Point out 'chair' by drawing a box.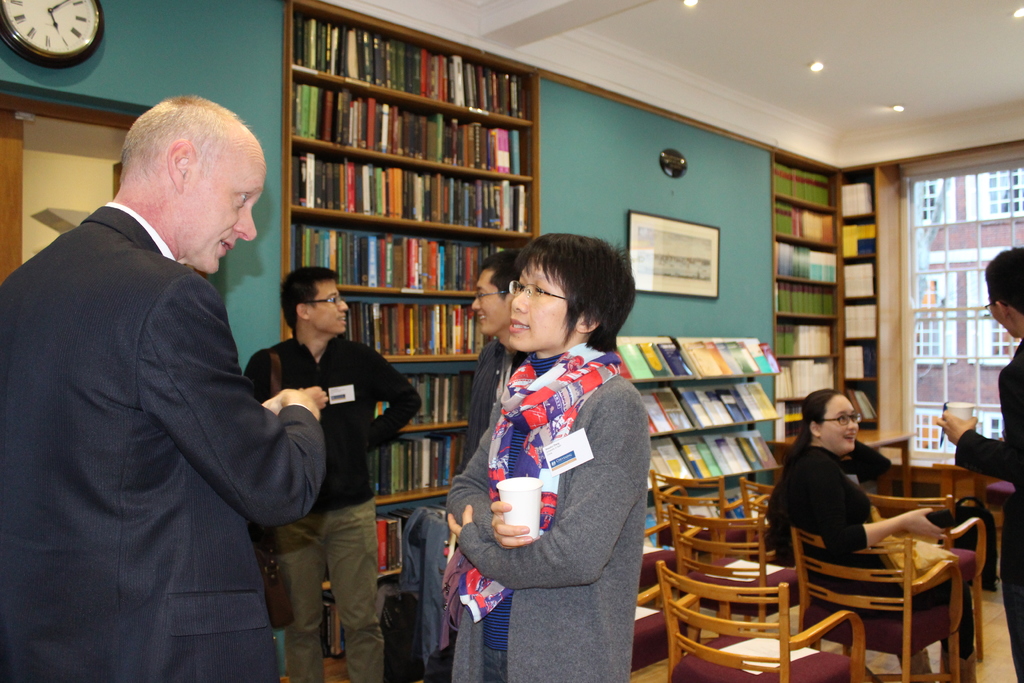
<box>634,522,692,604</box>.
